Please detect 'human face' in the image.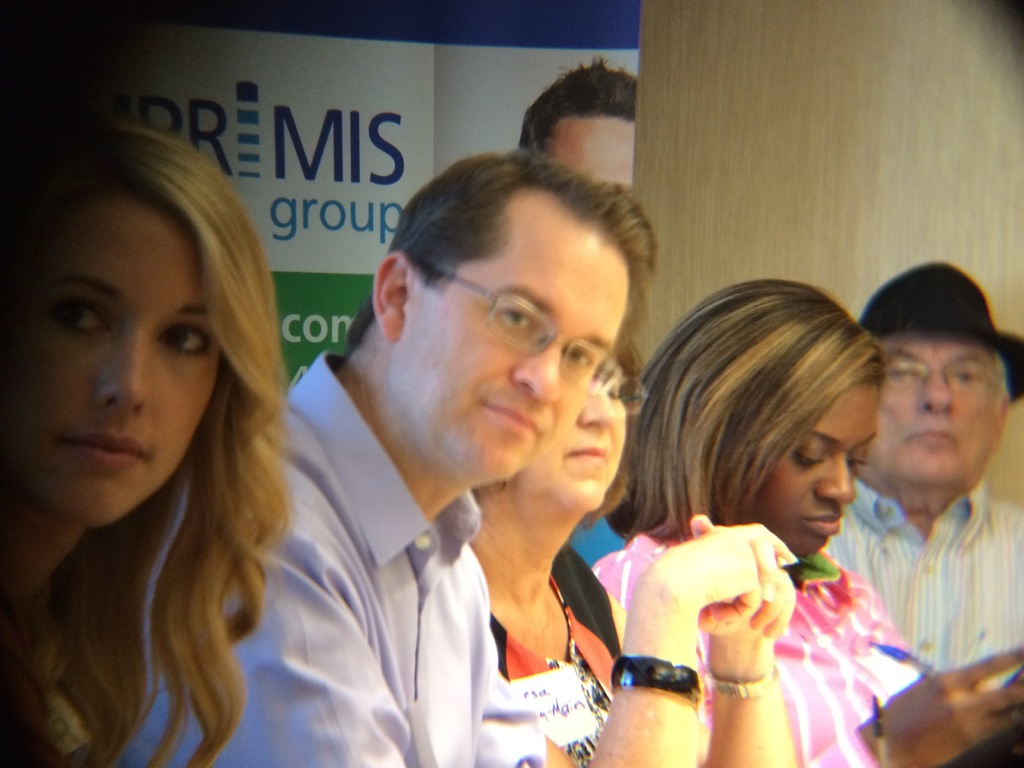
(391, 196, 633, 486).
